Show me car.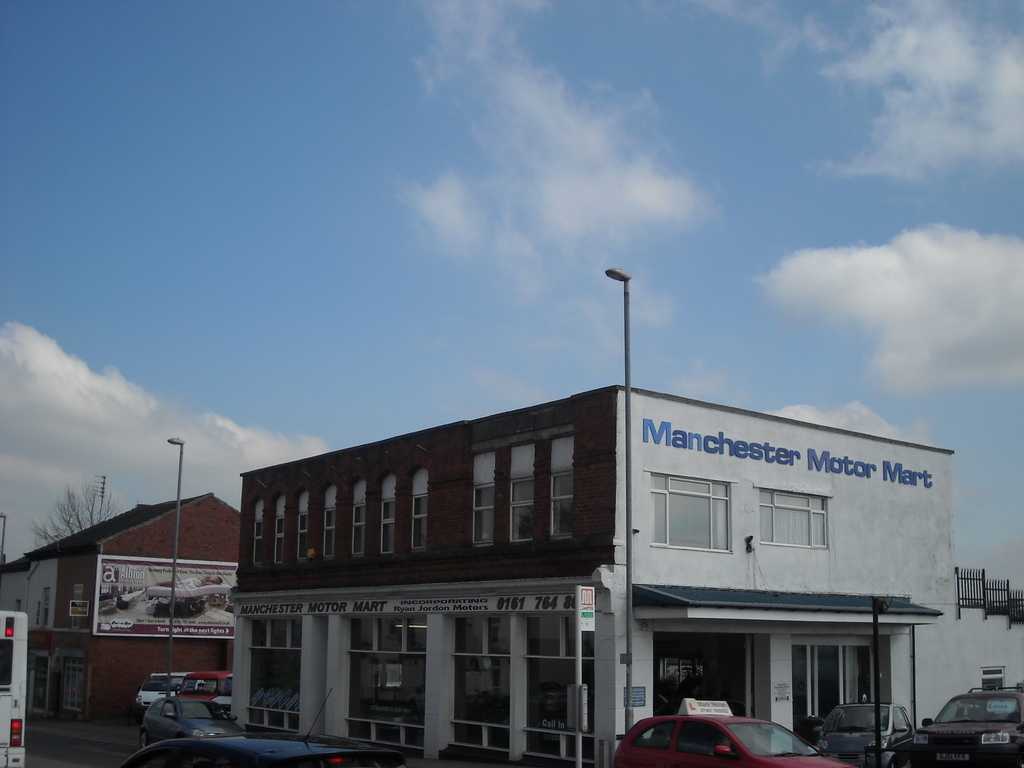
car is here: Rect(179, 667, 235, 696).
